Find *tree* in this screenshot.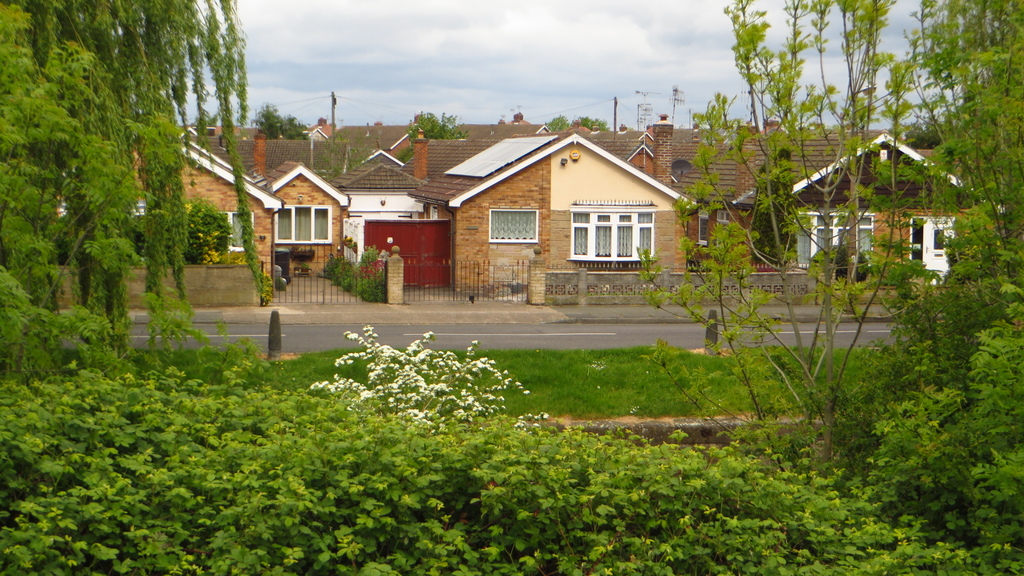
The bounding box for *tree* is bbox=(0, 0, 281, 360).
